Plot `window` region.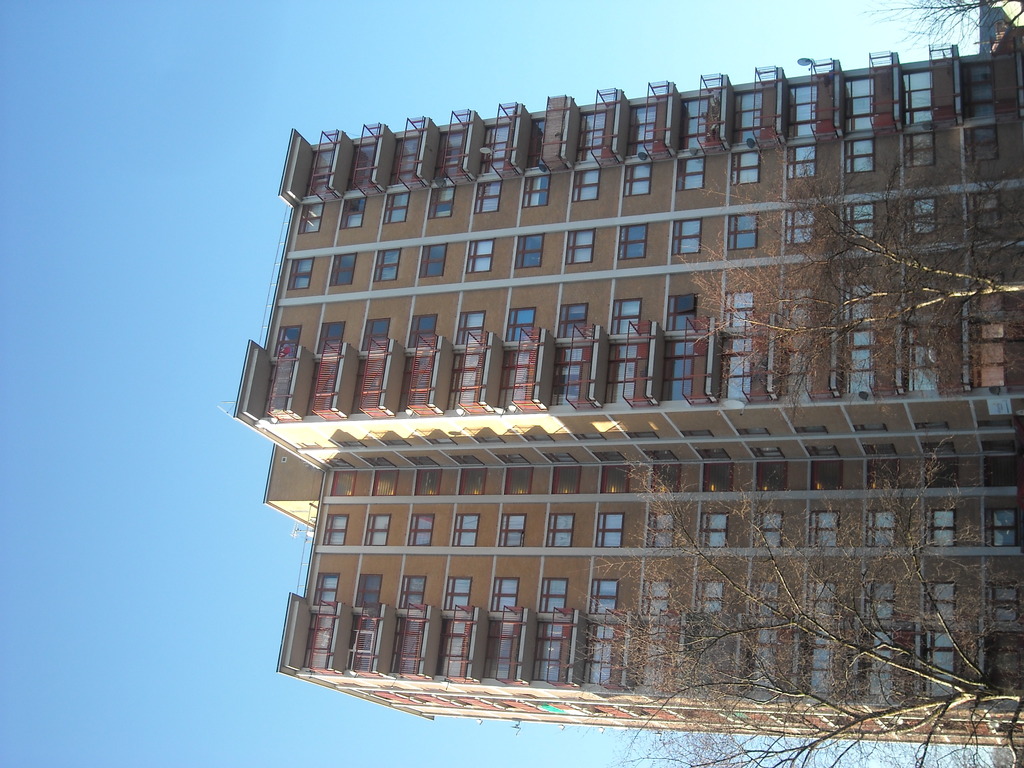
Plotted at locate(559, 302, 587, 339).
